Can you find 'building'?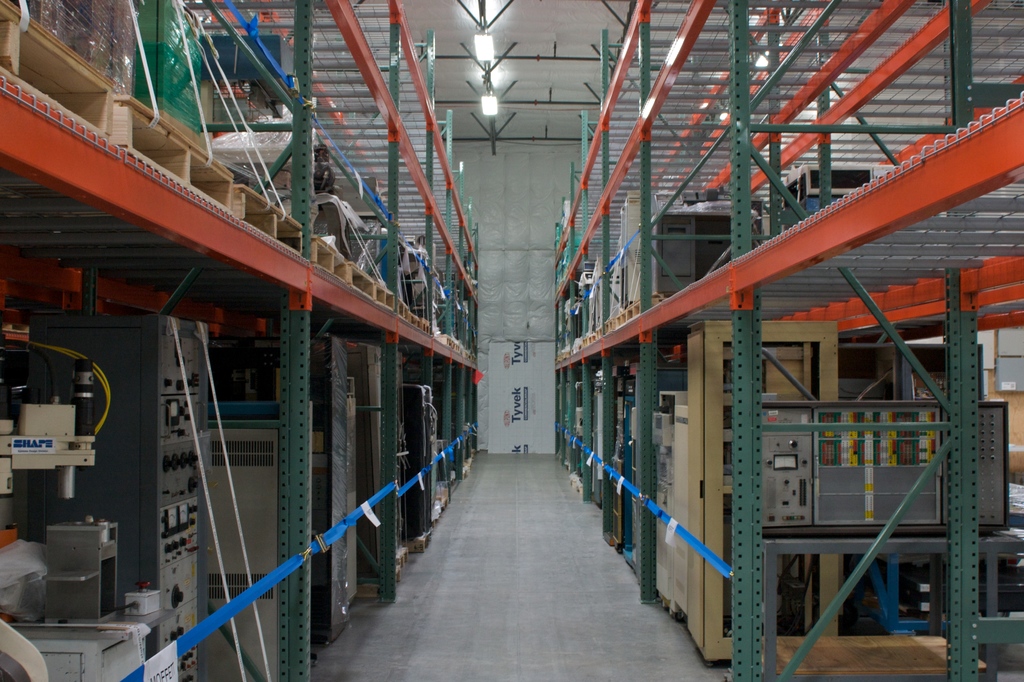
Yes, bounding box: select_region(0, 0, 1023, 681).
